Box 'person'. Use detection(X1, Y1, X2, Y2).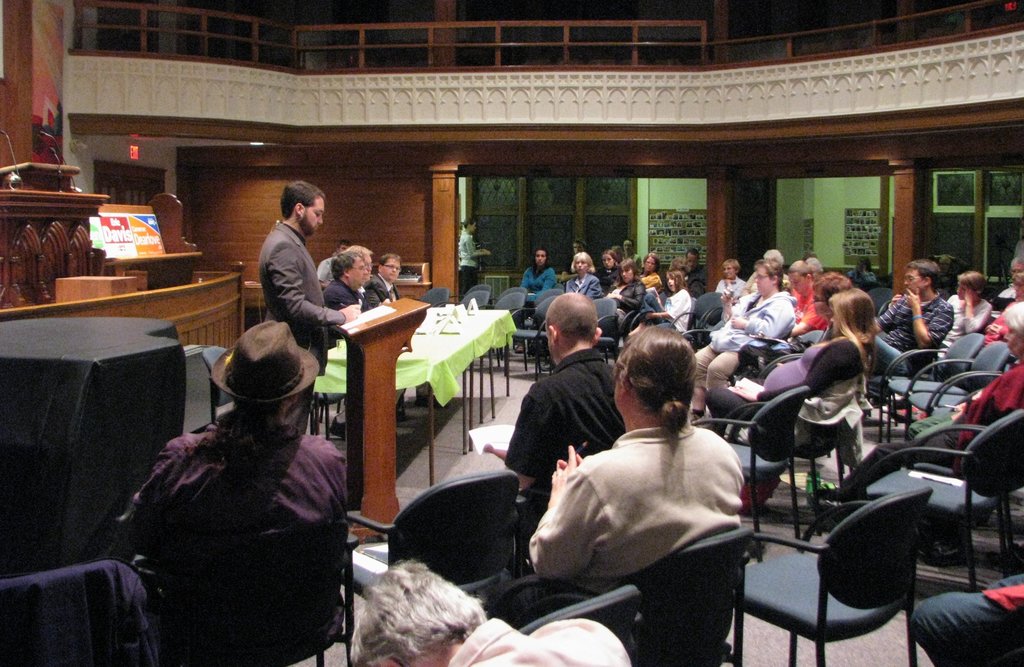
detection(520, 327, 753, 583).
